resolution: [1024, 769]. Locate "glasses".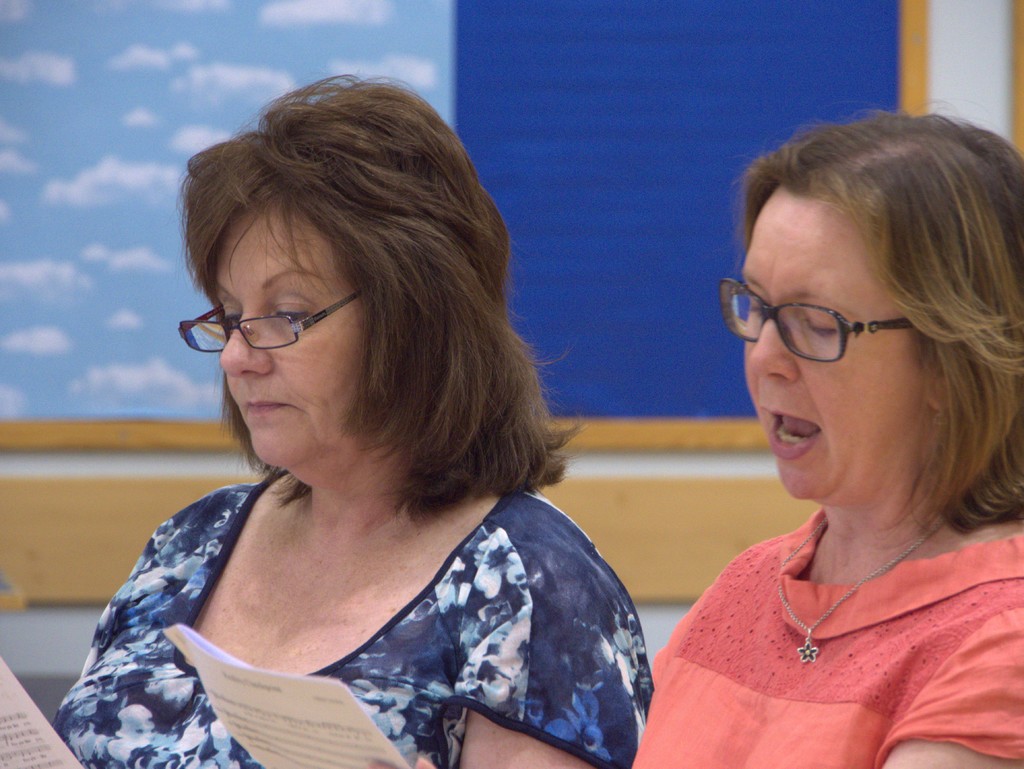
rect(716, 271, 930, 361).
